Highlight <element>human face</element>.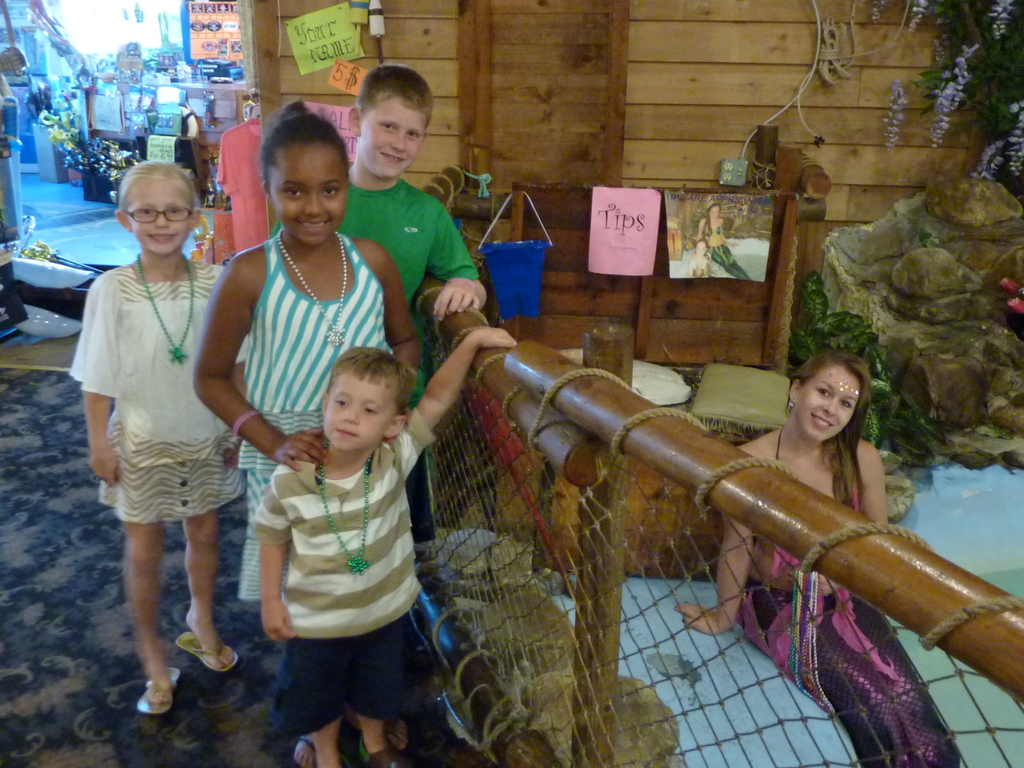
Highlighted region: {"x1": 359, "y1": 97, "x2": 427, "y2": 177}.
